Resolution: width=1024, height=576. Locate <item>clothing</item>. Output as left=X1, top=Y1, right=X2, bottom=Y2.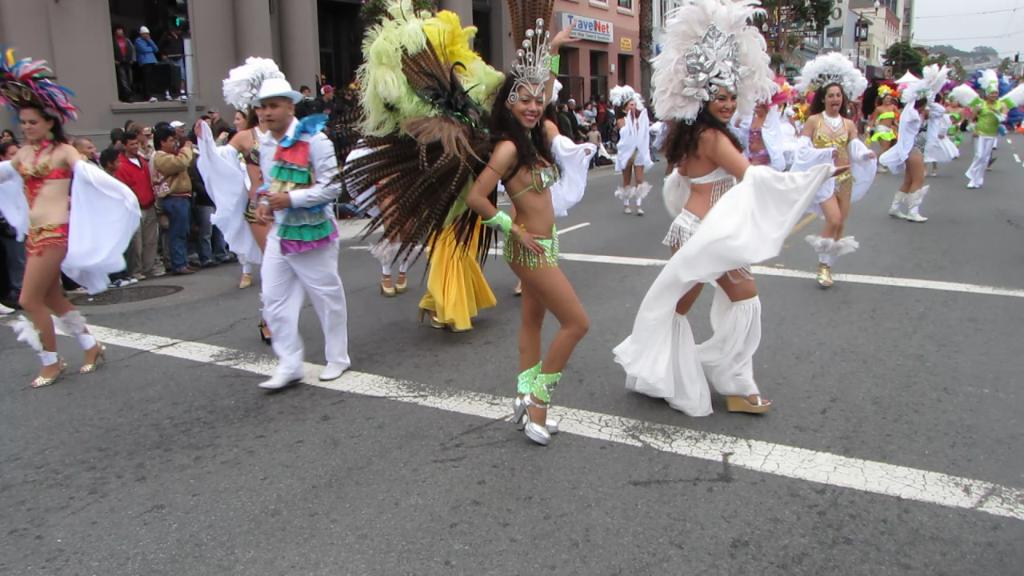
left=611, top=115, right=646, bottom=166.
